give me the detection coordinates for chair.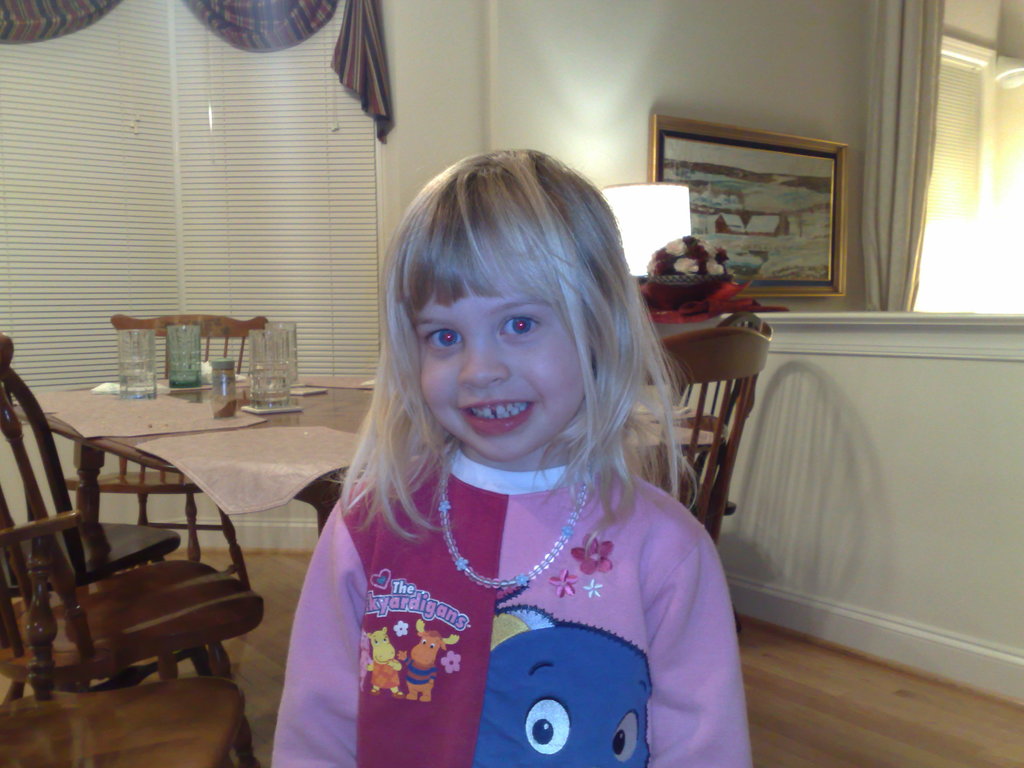
[x1=0, y1=342, x2=171, y2=566].
